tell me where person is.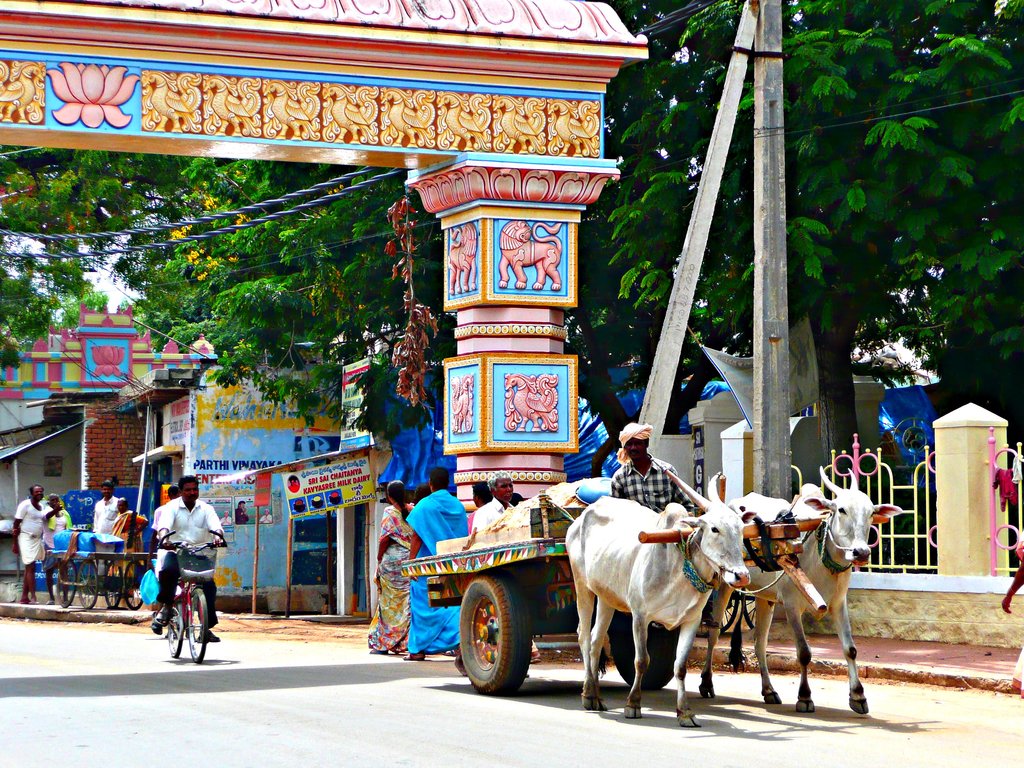
person is at rect(605, 424, 712, 522).
